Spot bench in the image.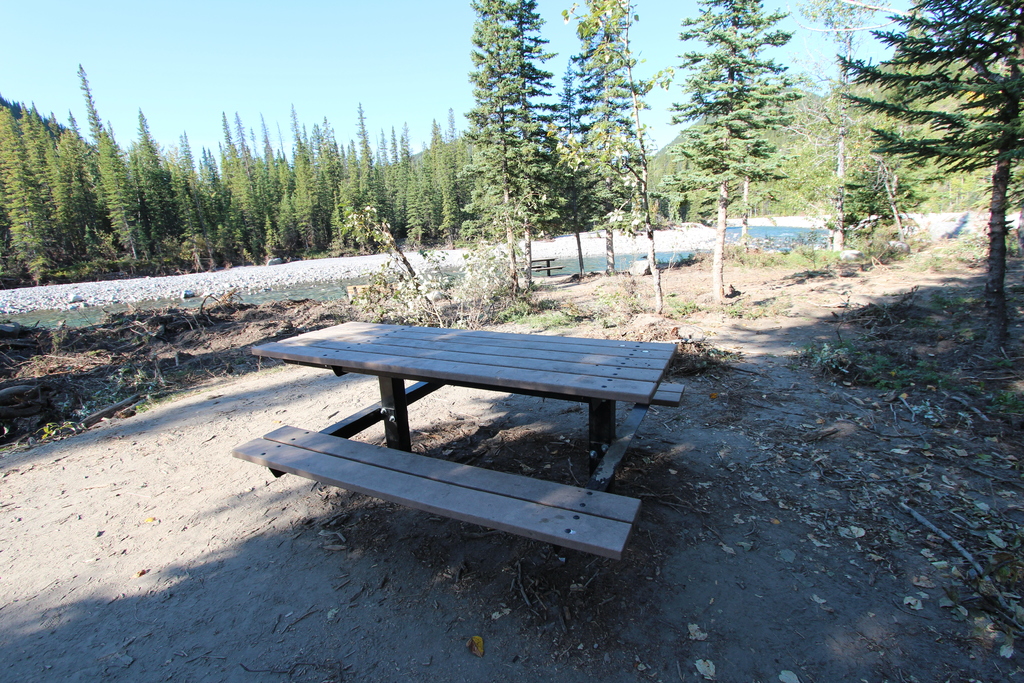
bench found at rect(348, 283, 374, 299).
